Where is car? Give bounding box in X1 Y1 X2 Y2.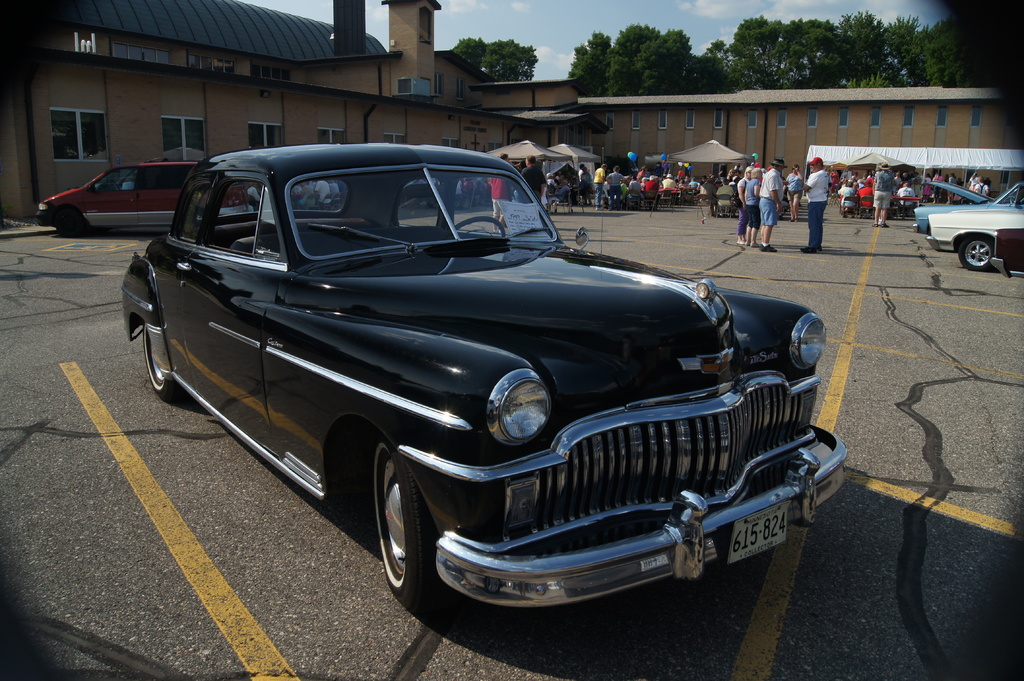
925 214 1023 271.
